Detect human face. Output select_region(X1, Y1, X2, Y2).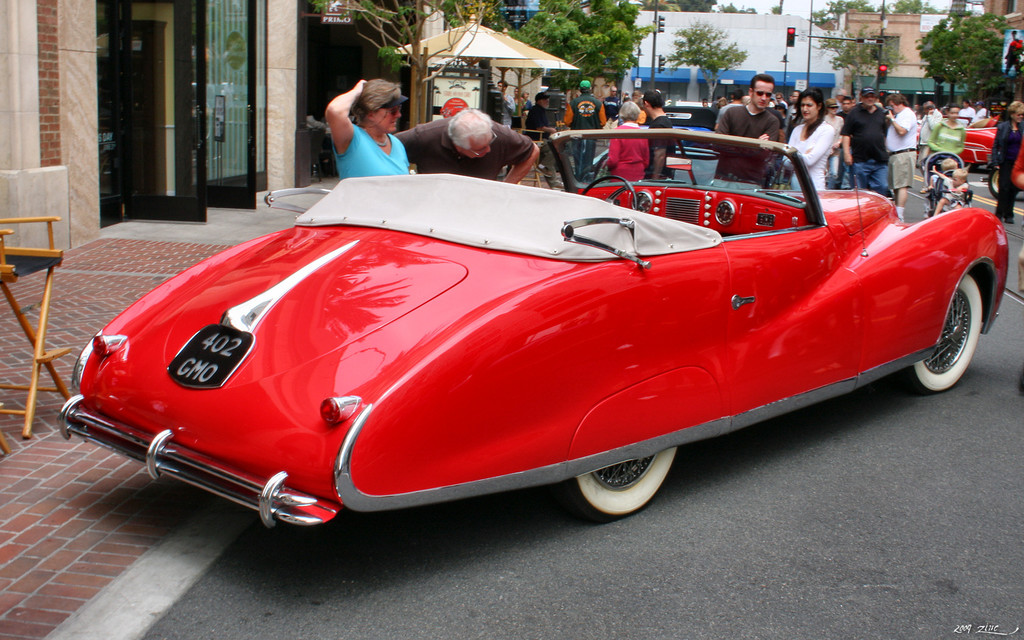
select_region(843, 99, 850, 112).
